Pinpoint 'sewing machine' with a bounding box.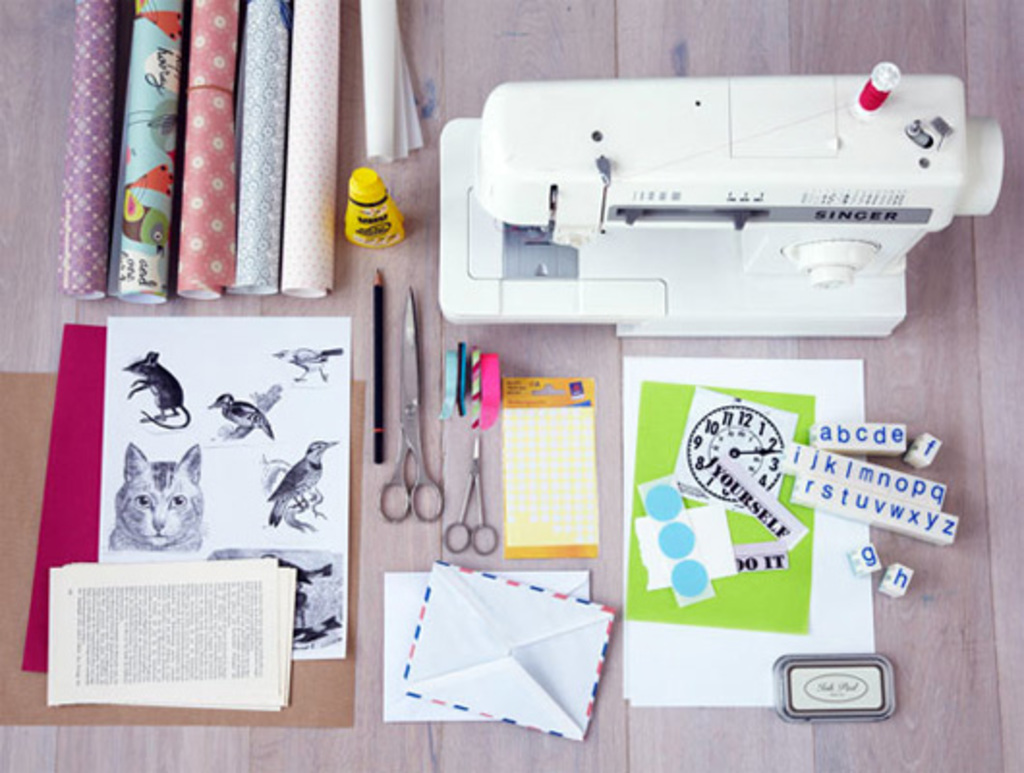
pyautogui.locateOnScreen(433, 60, 1010, 338).
